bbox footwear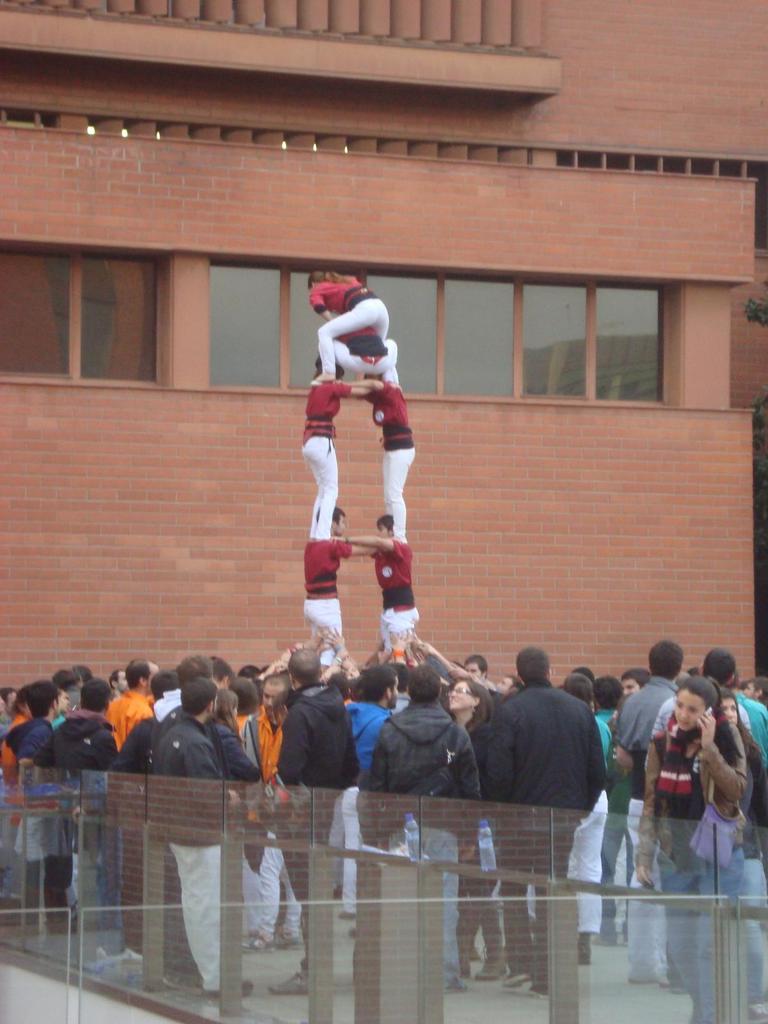
box(502, 968, 530, 986)
